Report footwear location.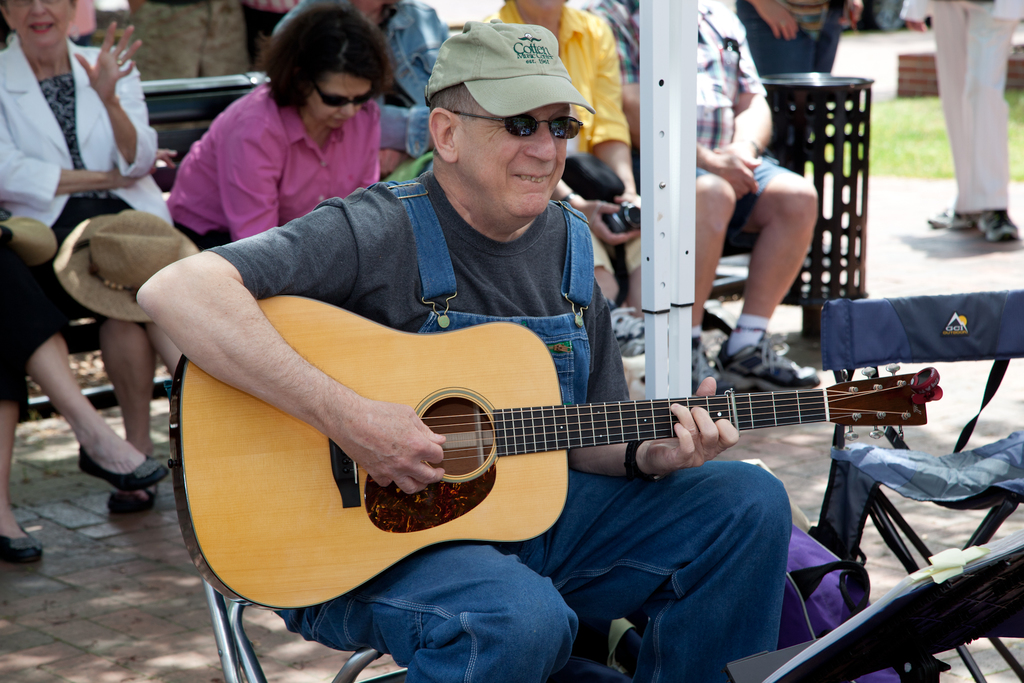
Report: <bbox>713, 336, 822, 392</bbox>.
